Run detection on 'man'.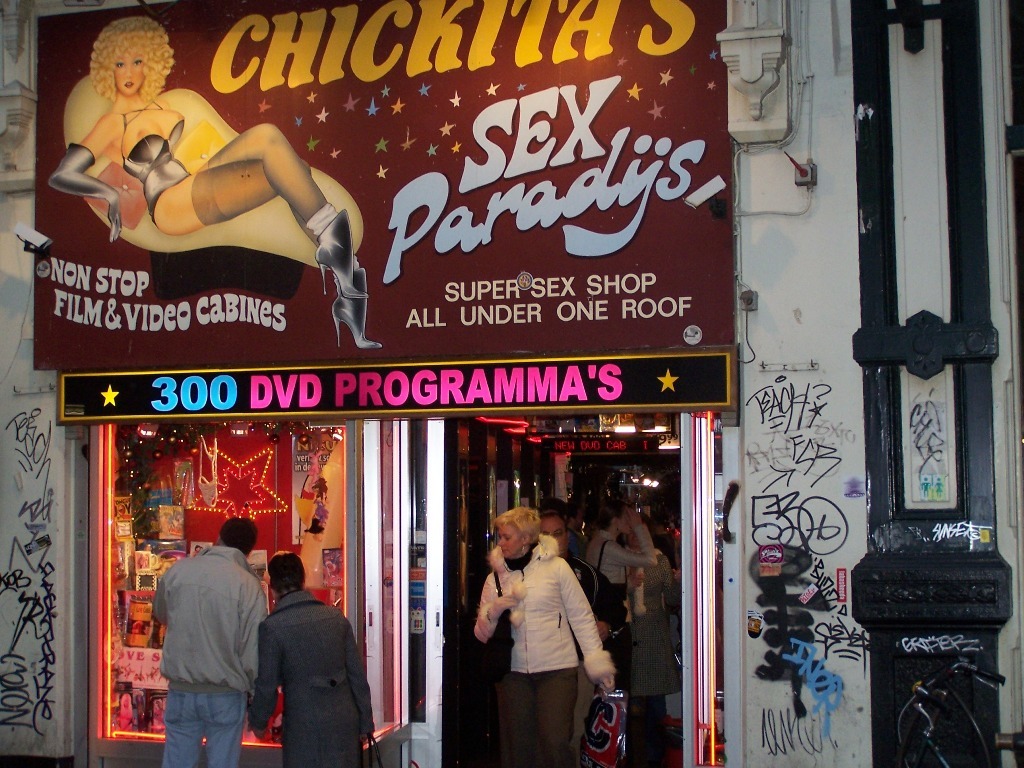
Result: rect(247, 549, 371, 767).
